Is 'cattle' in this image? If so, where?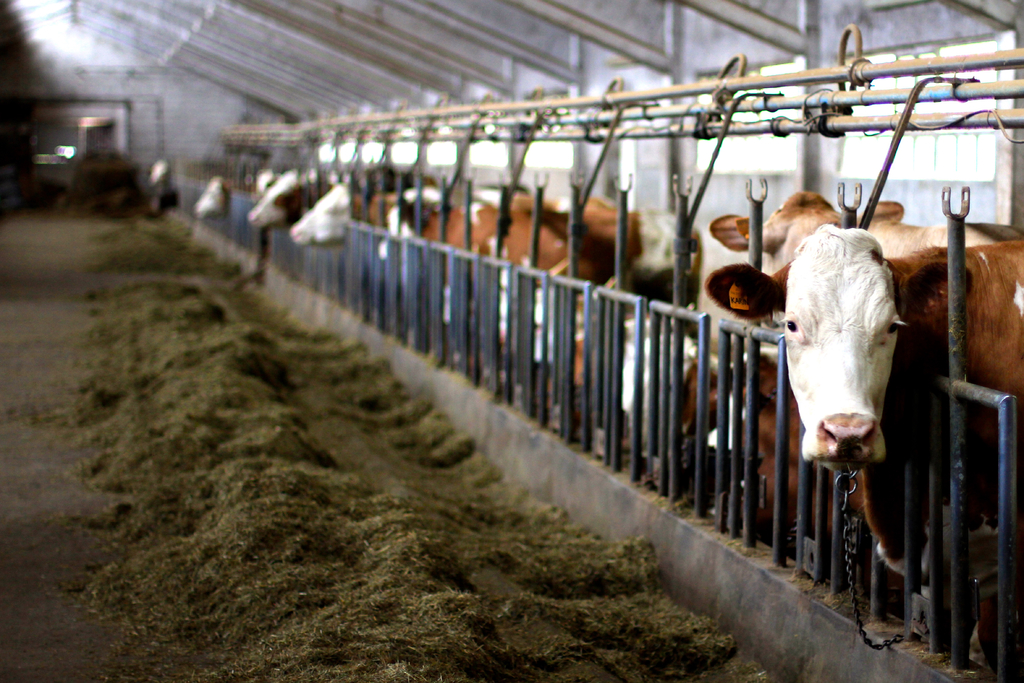
Yes, at (534, 193, 637, 431).
